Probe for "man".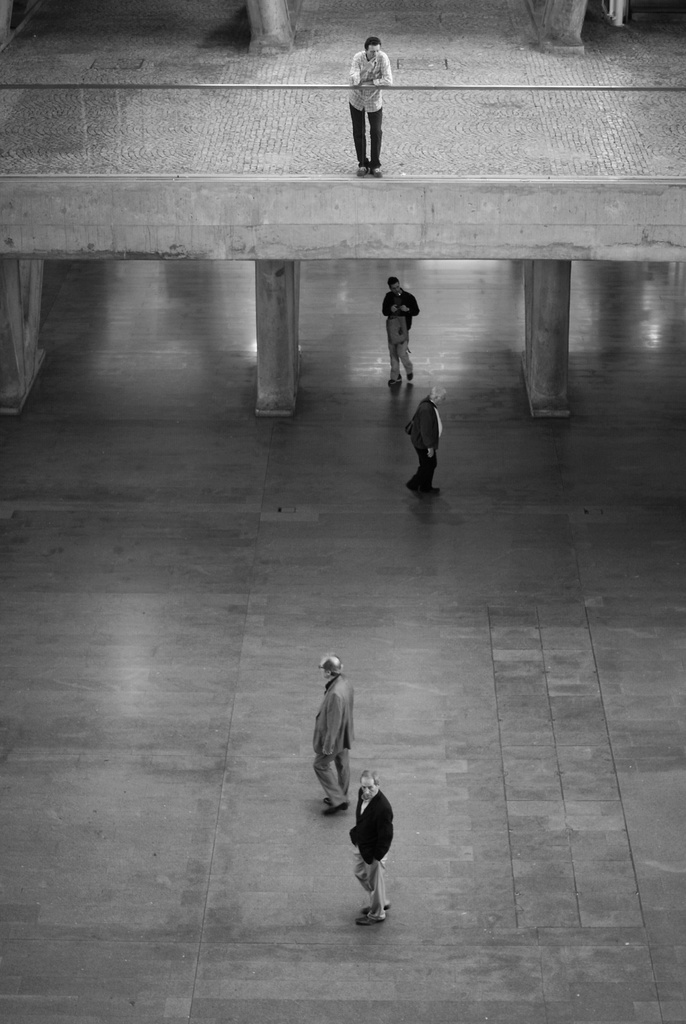
Probe result: crop(318, 652, 355, 817).
